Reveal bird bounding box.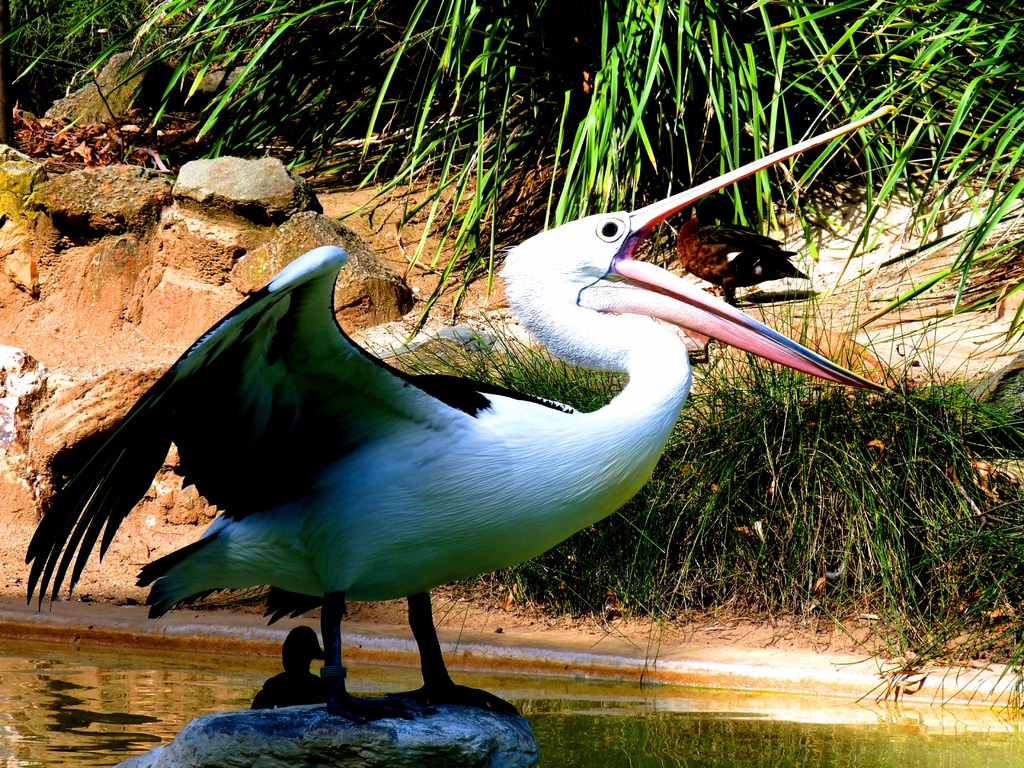
Revealed: x1=253 y1=626 x2=331 y2=711.
